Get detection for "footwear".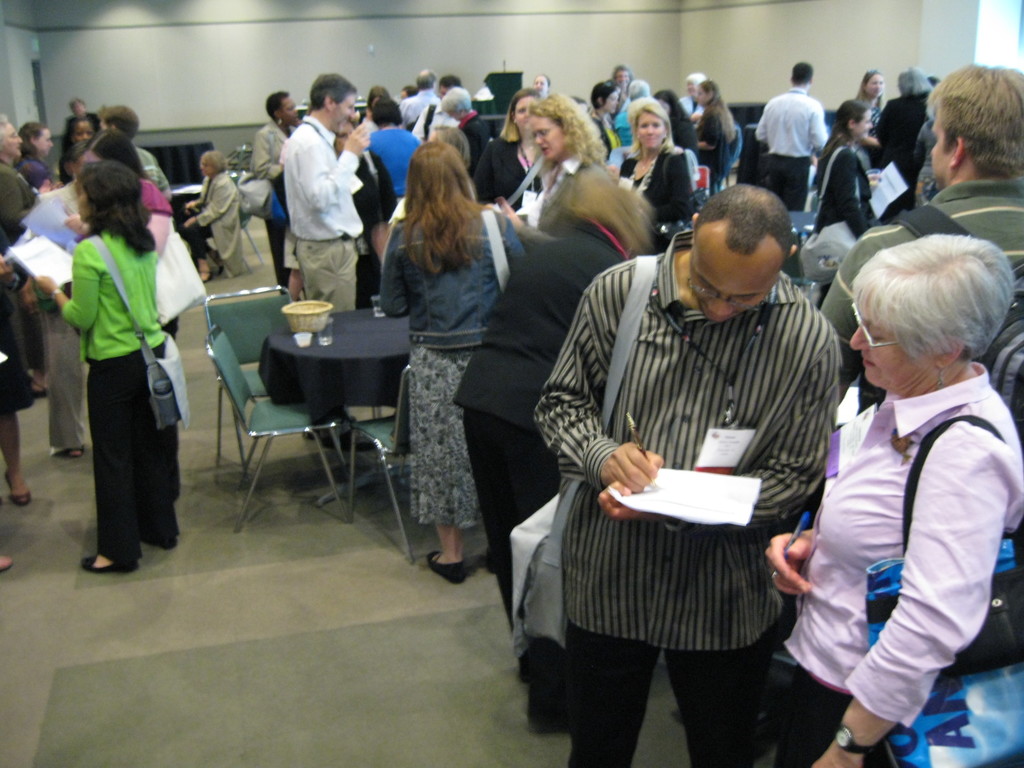
Detection: <box>141,536,180,554</box>.
